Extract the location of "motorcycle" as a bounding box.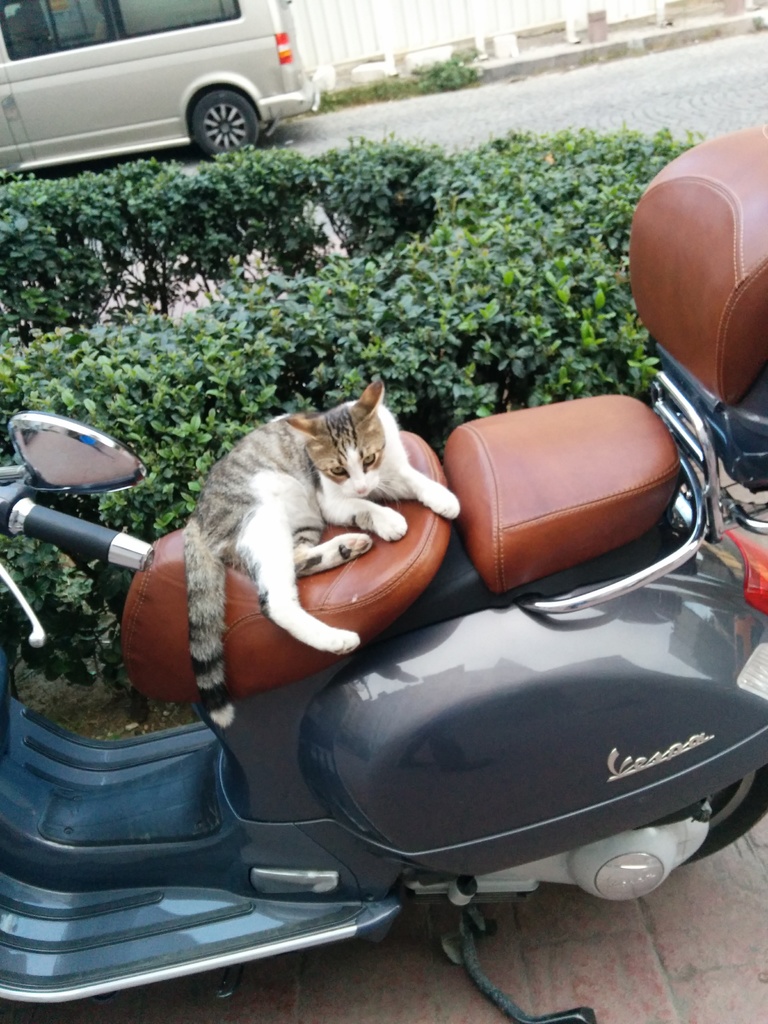
(0, 129, 767, 1021).
